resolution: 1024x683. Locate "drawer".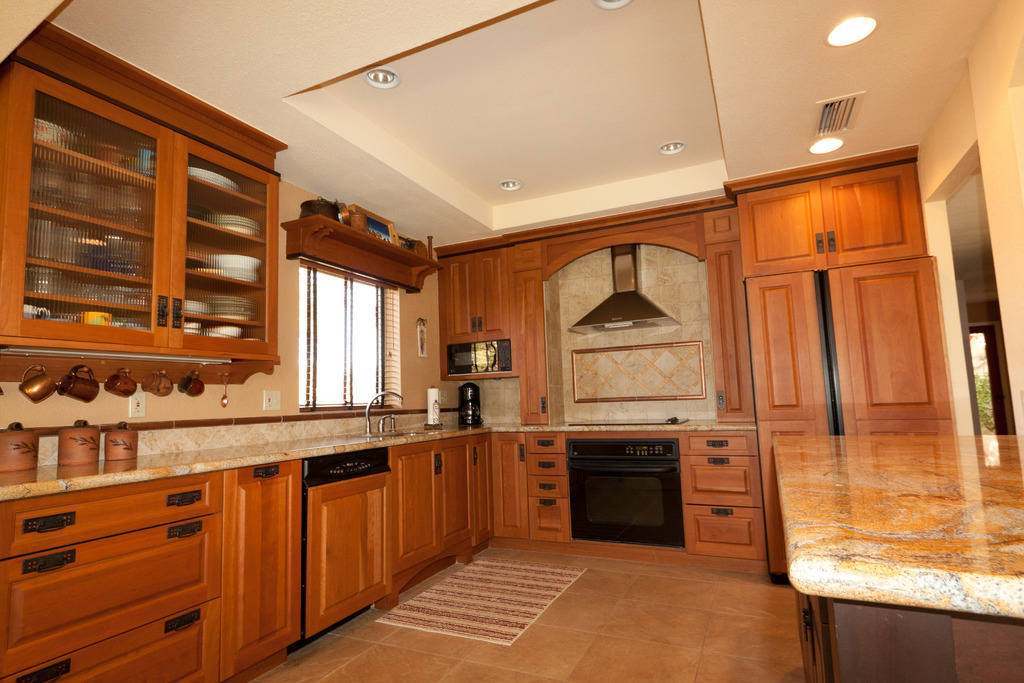
bbox=(678, 432, 755, 450).
